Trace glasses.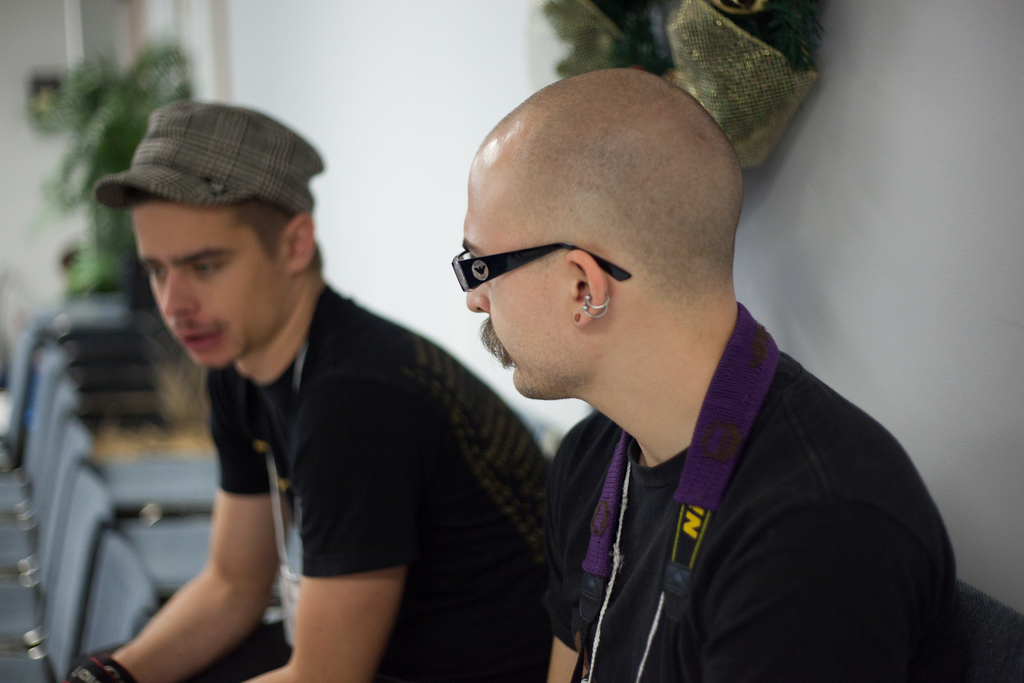
Traced to [x1=449, y1=238, x2=636, y2=293].
